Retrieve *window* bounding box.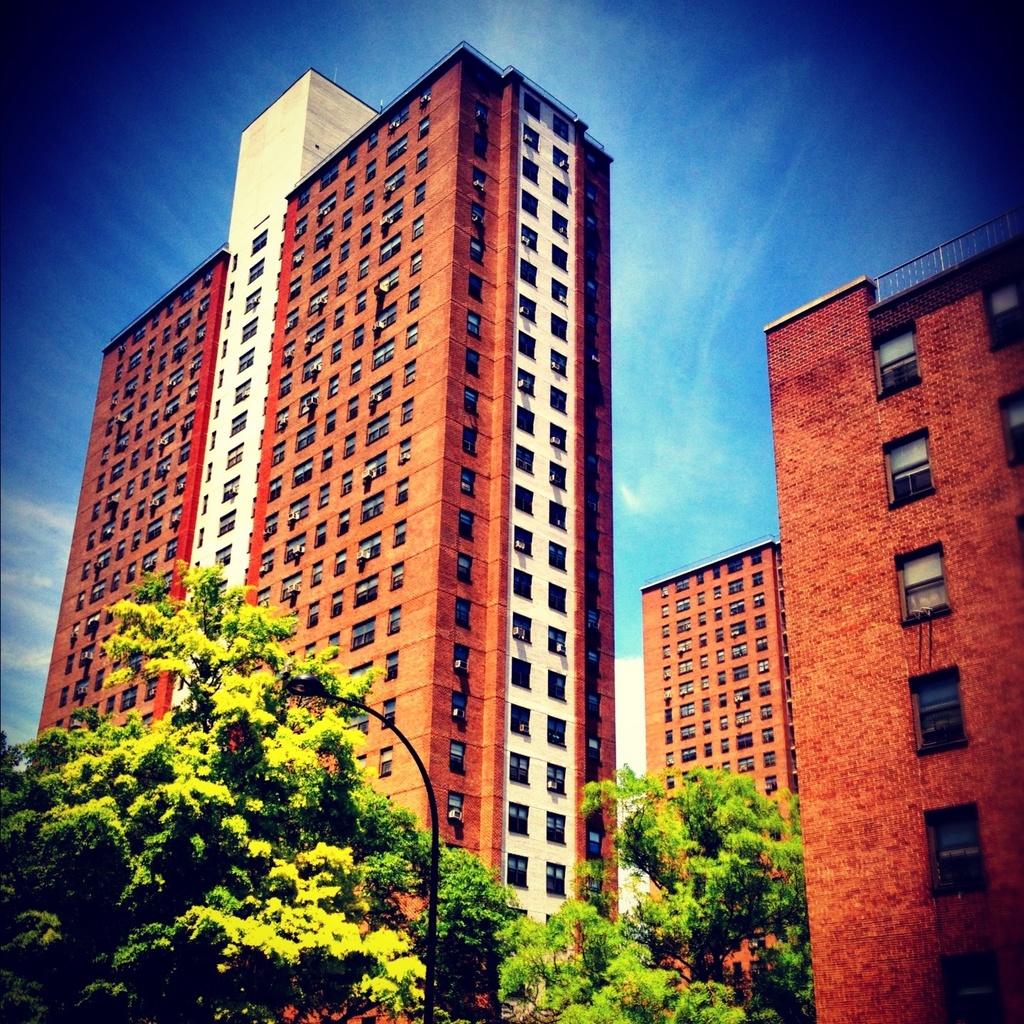
Bounding box: 132,325,144,341.
